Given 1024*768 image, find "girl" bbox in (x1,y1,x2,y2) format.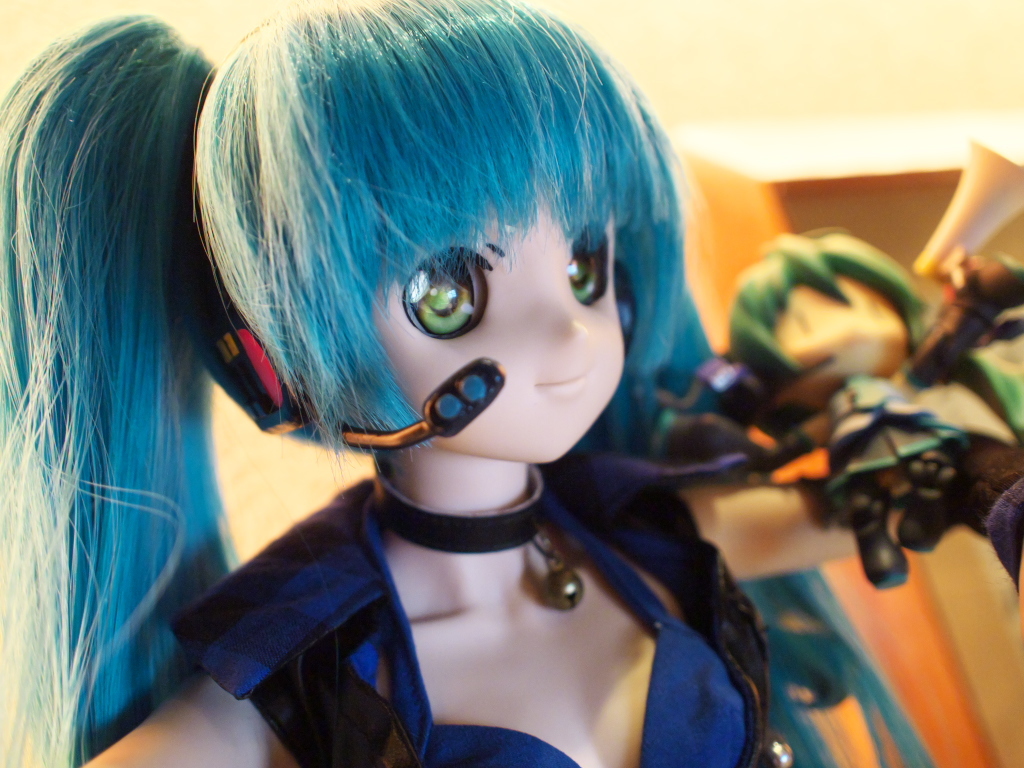
(0,0,771,767).
